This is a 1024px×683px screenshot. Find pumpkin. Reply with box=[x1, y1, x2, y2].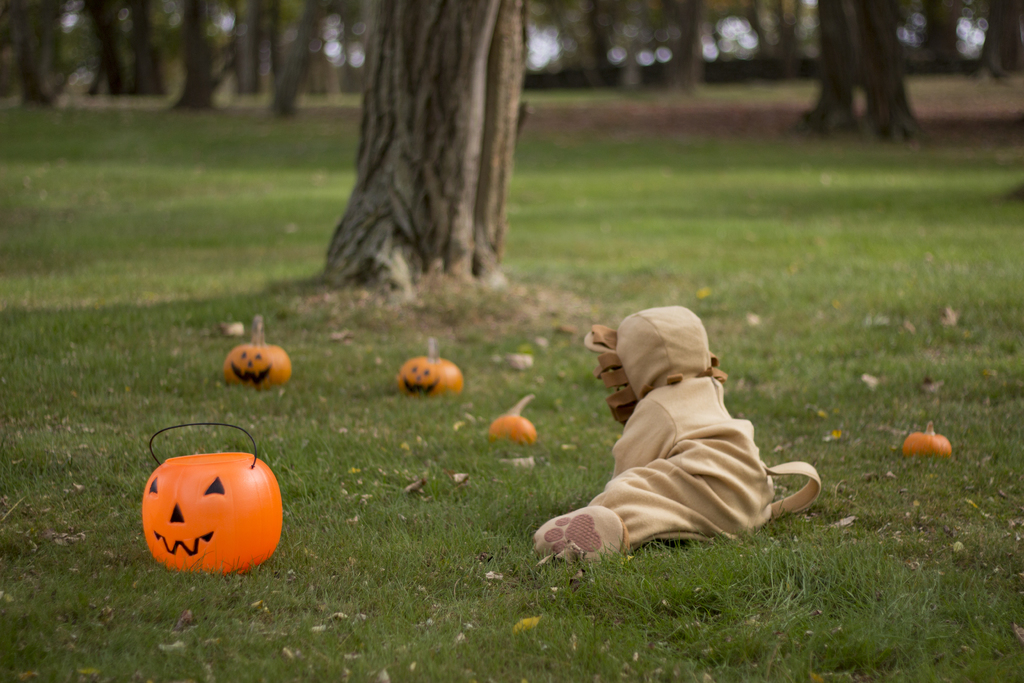
box=[221, 327, 295, 387].
